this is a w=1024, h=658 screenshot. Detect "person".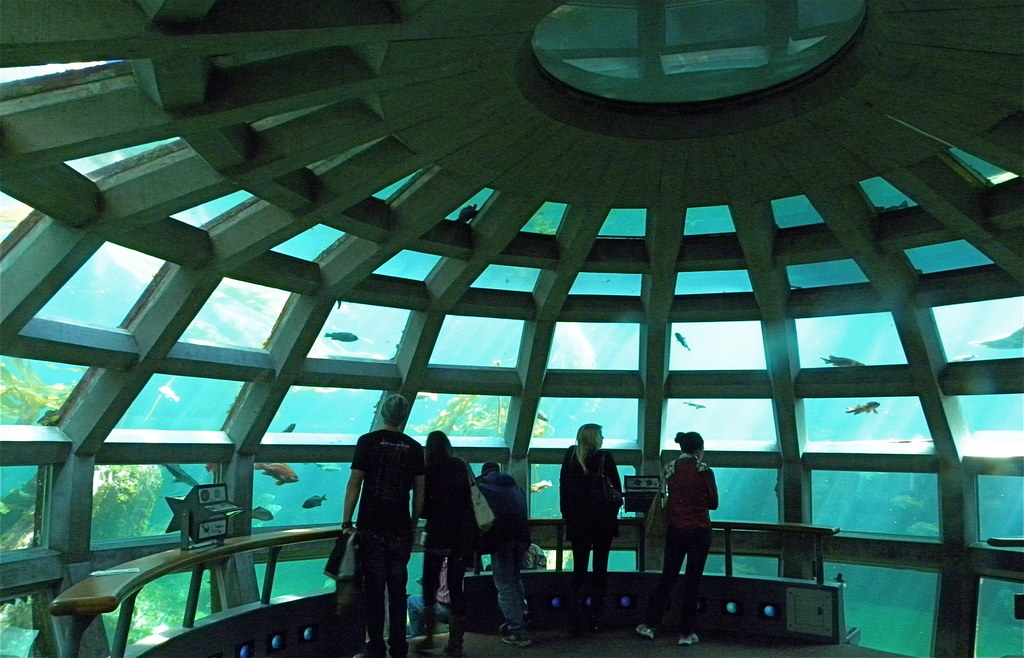
413/550/469/615.
